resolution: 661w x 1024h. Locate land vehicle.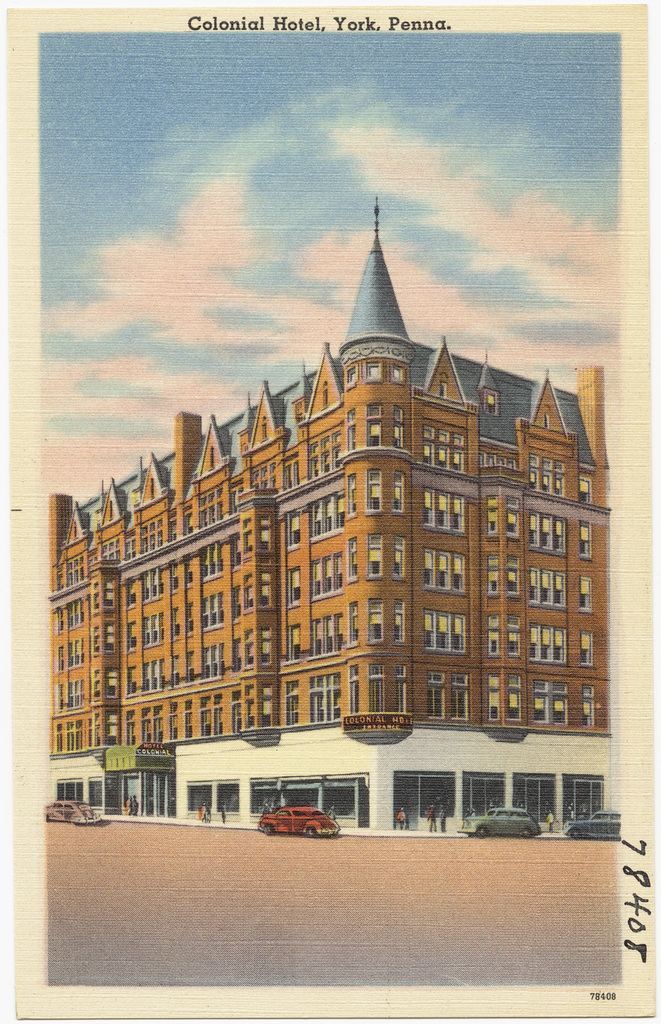
{"x1": 460, "y1": 806, "x2": 535, "y2": 830}.
